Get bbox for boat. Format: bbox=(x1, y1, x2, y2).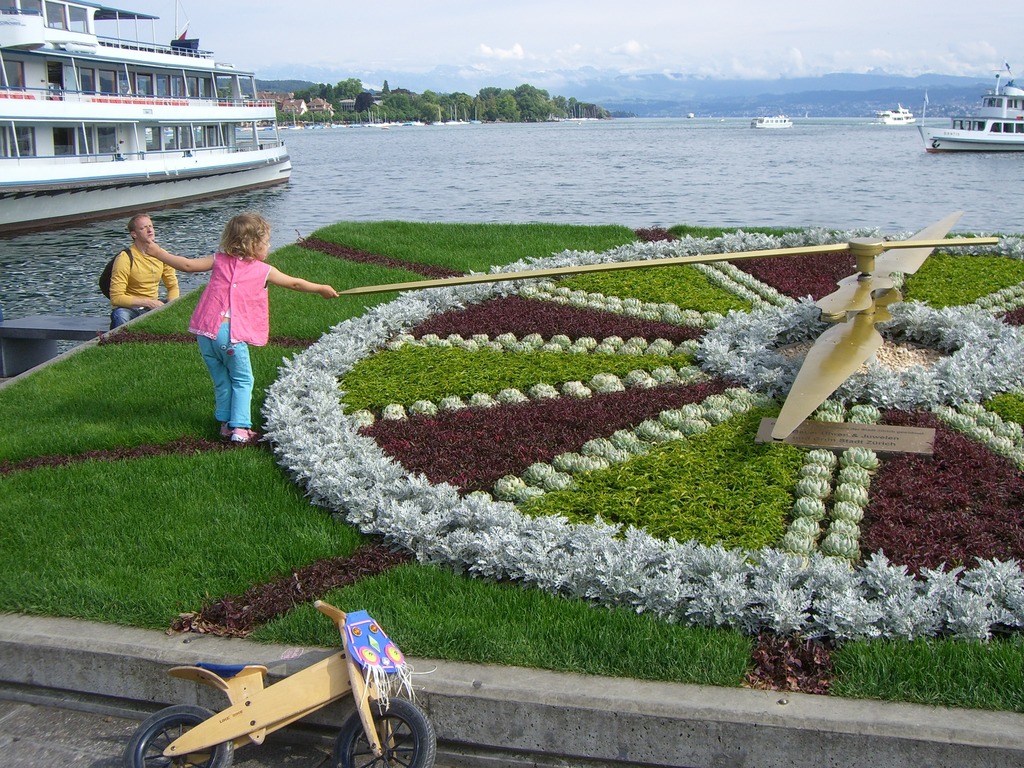
bbox=(753, 111, 796, 131).
